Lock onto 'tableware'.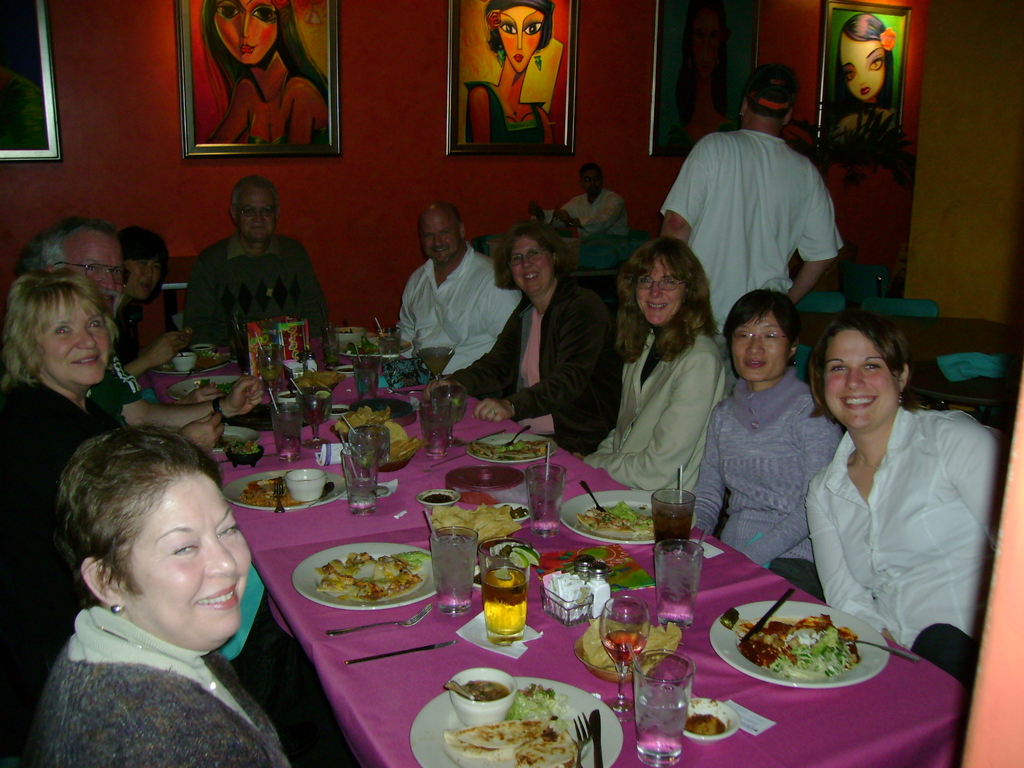
Locked: [left=484, top=534, right=531, bottom=642].
